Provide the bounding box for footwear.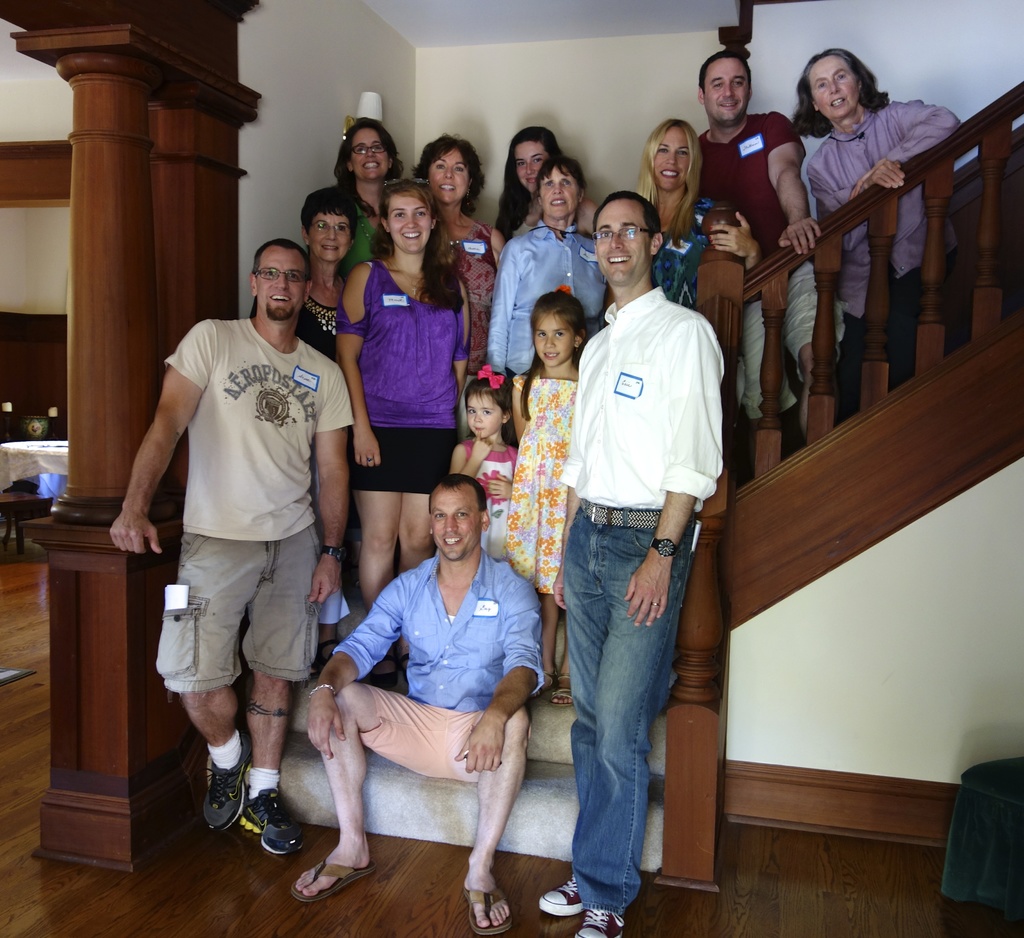
549:672:576:707.
